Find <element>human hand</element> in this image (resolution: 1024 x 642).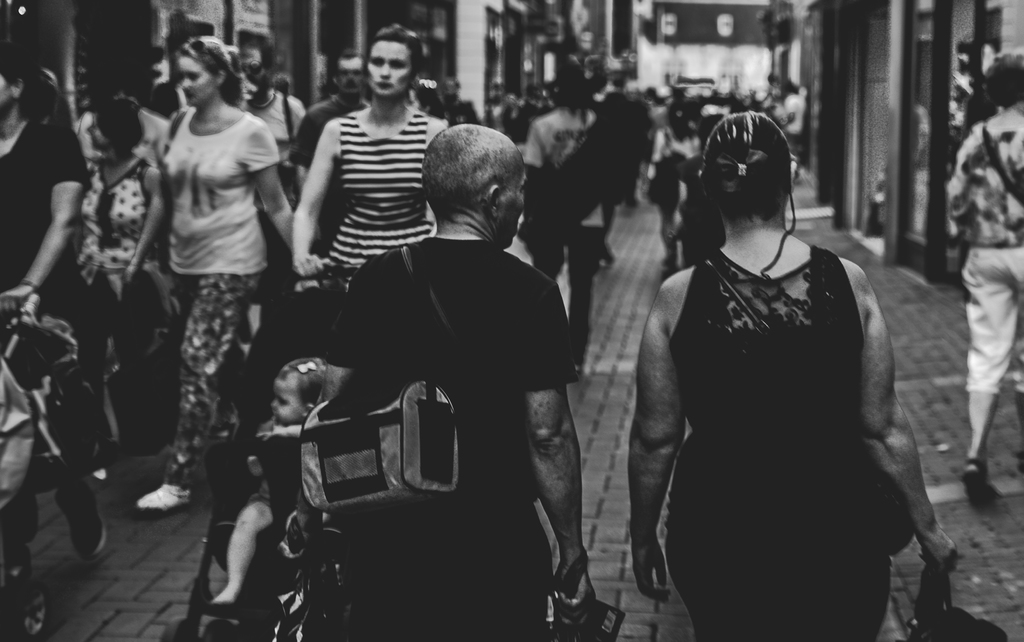
<bbox>289, 249, 329, 274</bbox>.
